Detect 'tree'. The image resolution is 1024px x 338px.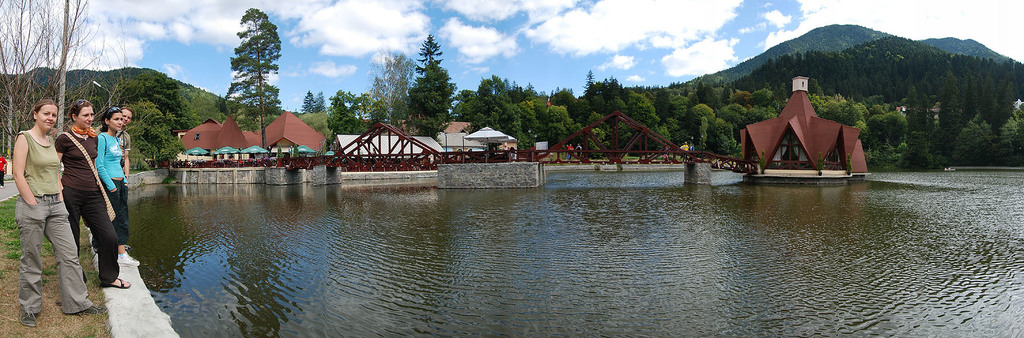
332/97/351/134.
